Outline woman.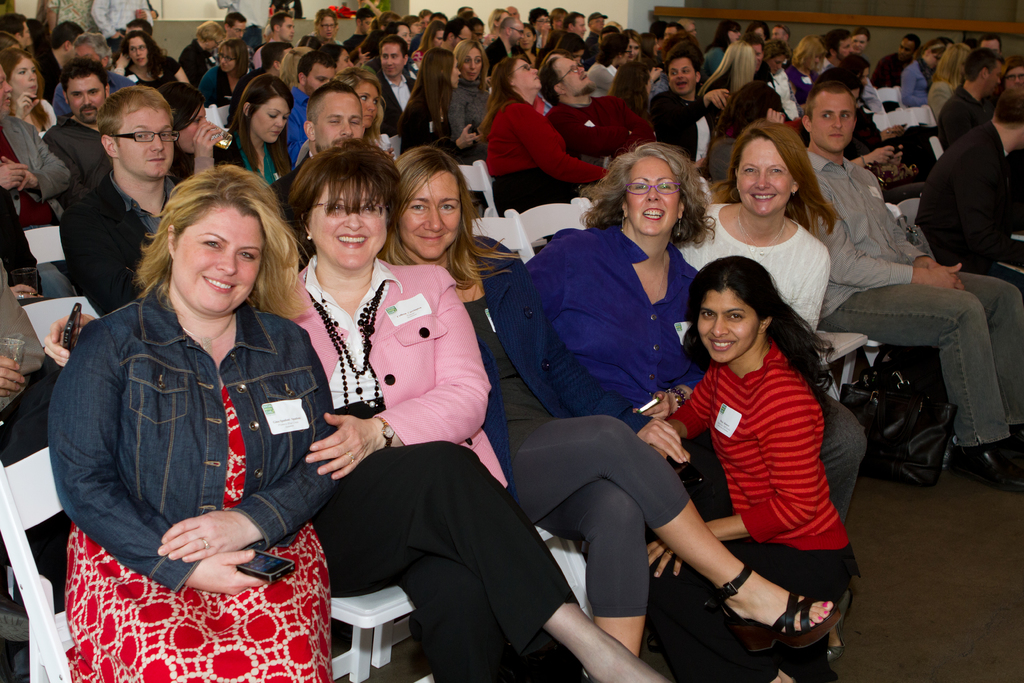
Outline: l=612, t=63, r=656, b=131.
